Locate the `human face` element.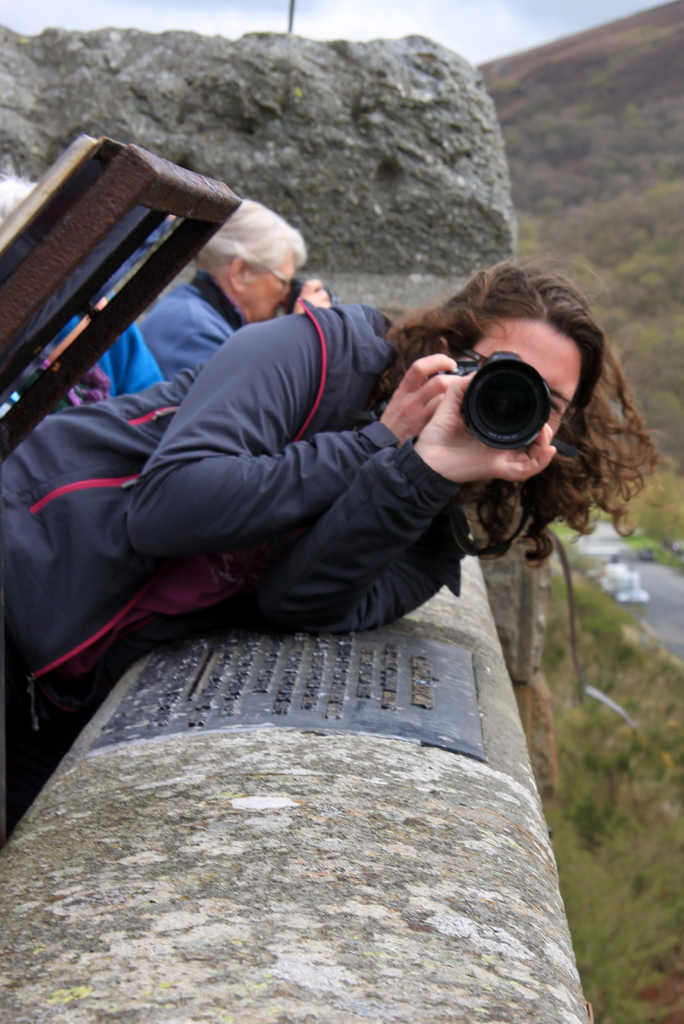
Element bbox: [240,252,305,311].
